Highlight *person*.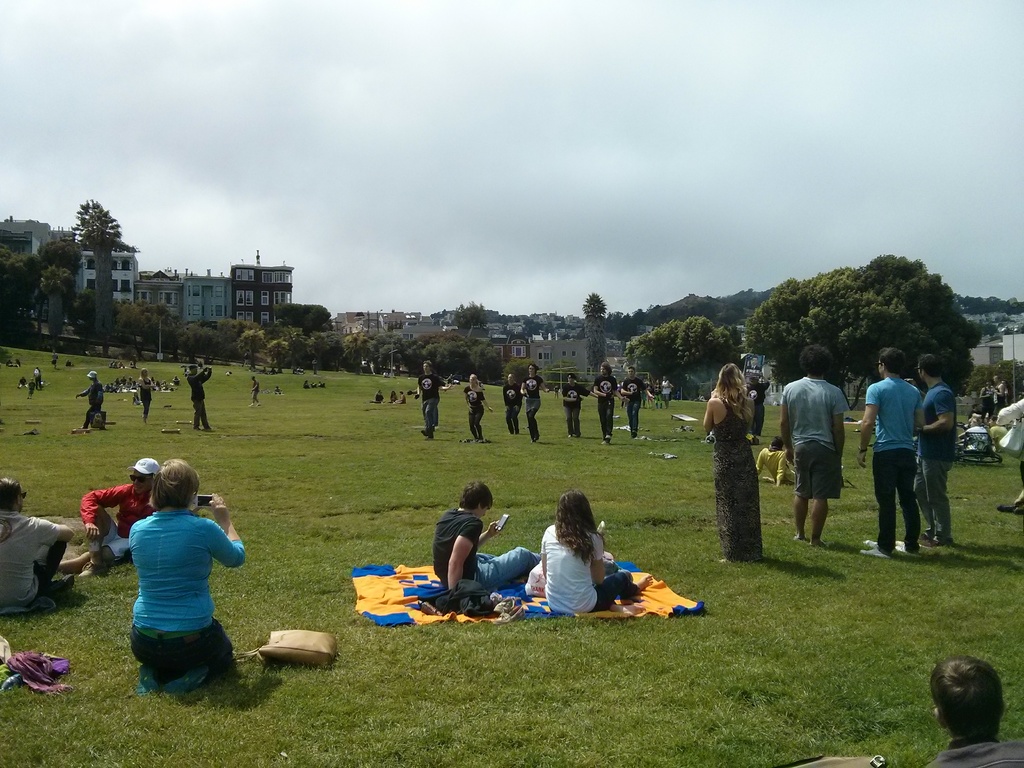
Highlighted region: [703,360,763,563].
